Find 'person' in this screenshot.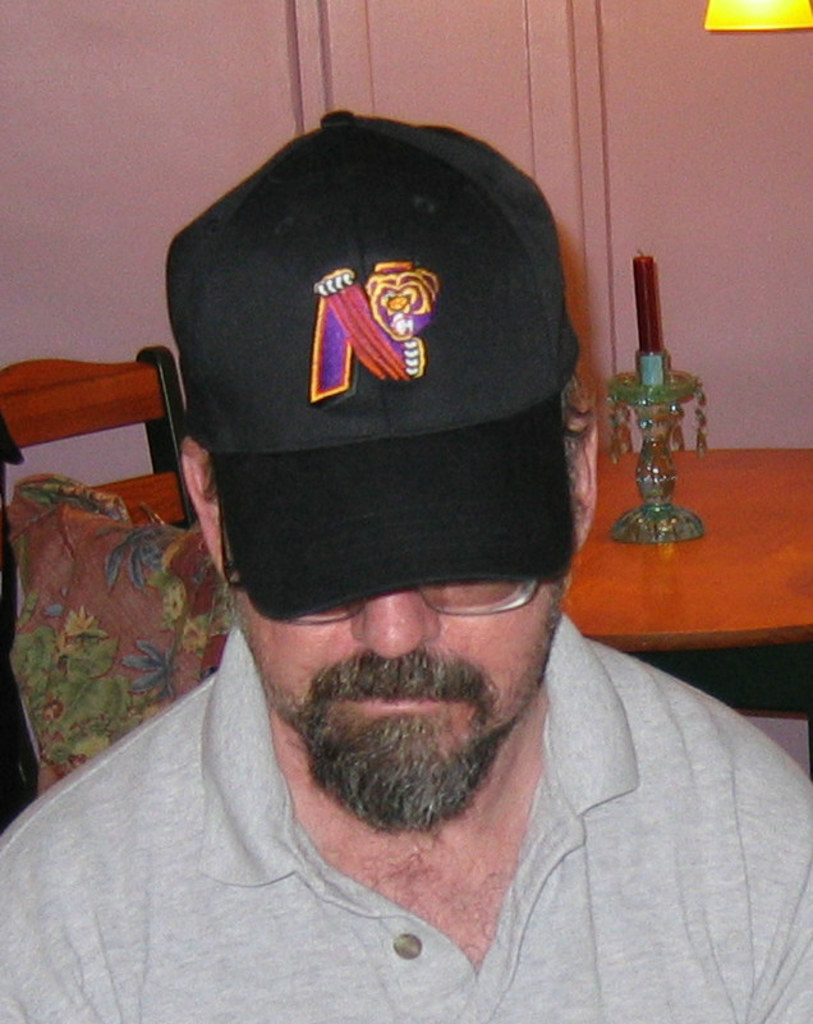
The bounding box for 'person' is [x1=0, y1=110, x2=812, y2=1023].
